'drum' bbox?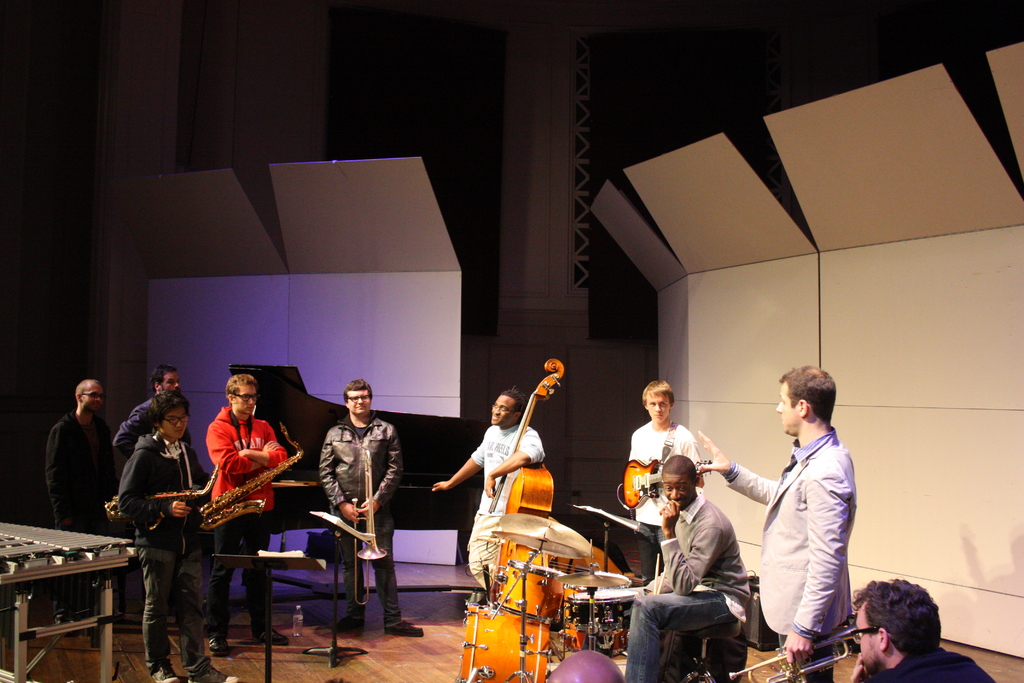
BBox(502, 559, 569, 626)
